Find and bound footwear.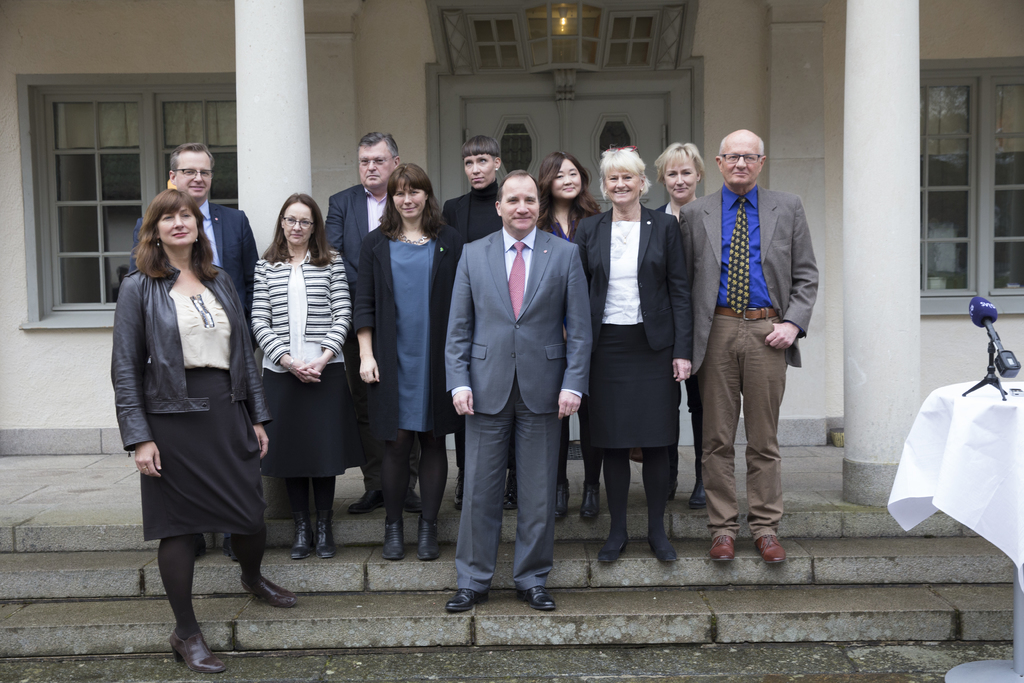
Bound: 220/536/239/565.
